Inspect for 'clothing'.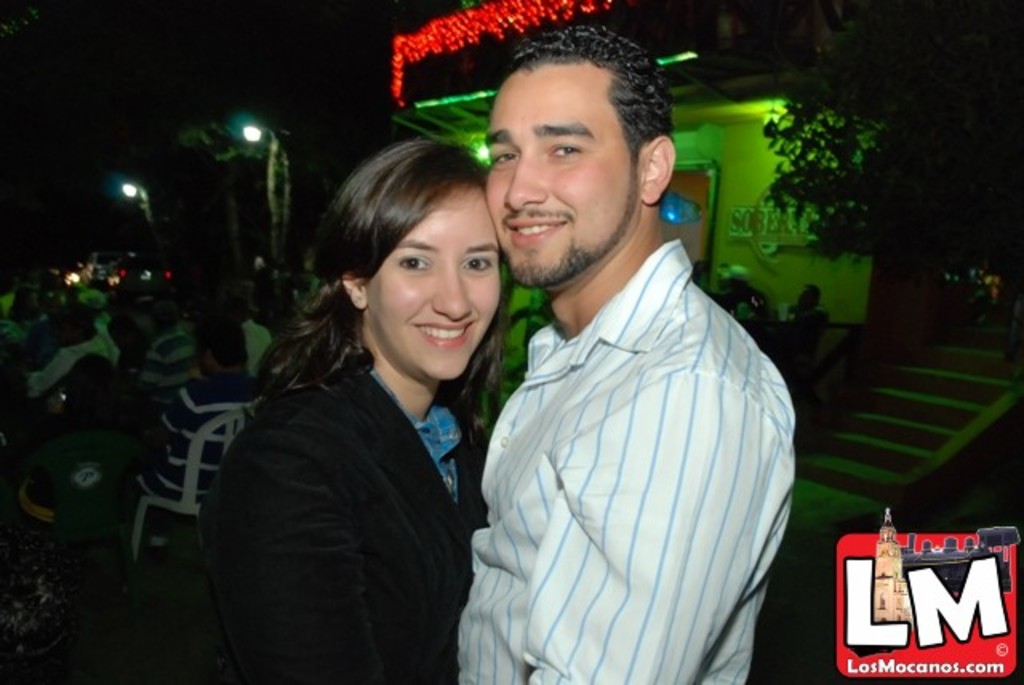
Inspection: pyautogui.locateOnScreen(142, 375, 264, 503).
